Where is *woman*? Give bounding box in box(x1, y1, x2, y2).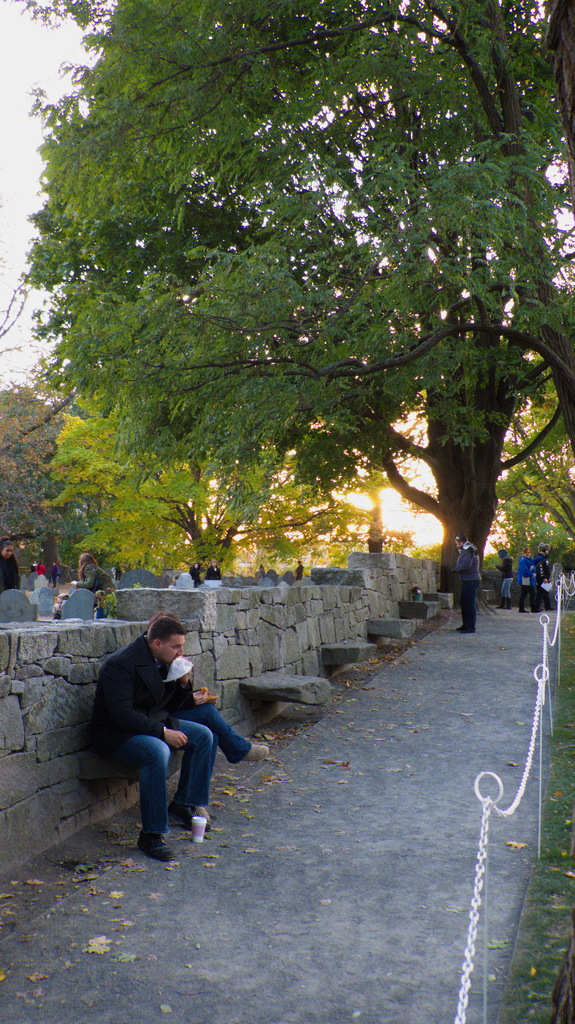
box(189, 560, 201, 584).
